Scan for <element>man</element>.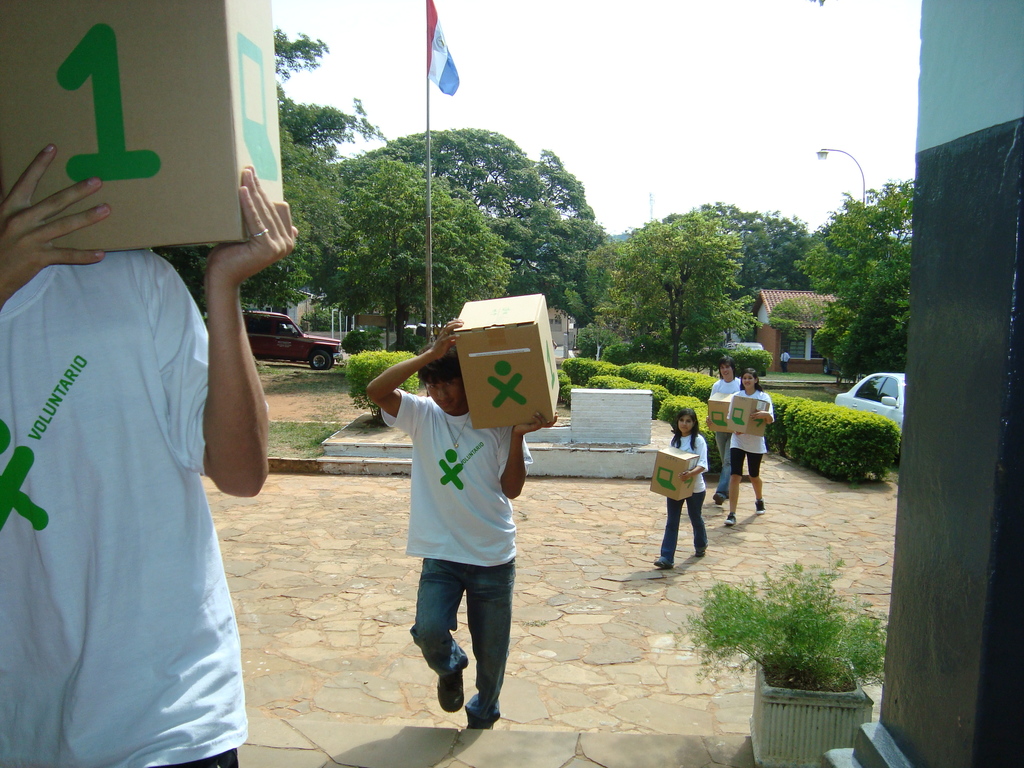
Scan result: box=[370, 322, 551, 738].
